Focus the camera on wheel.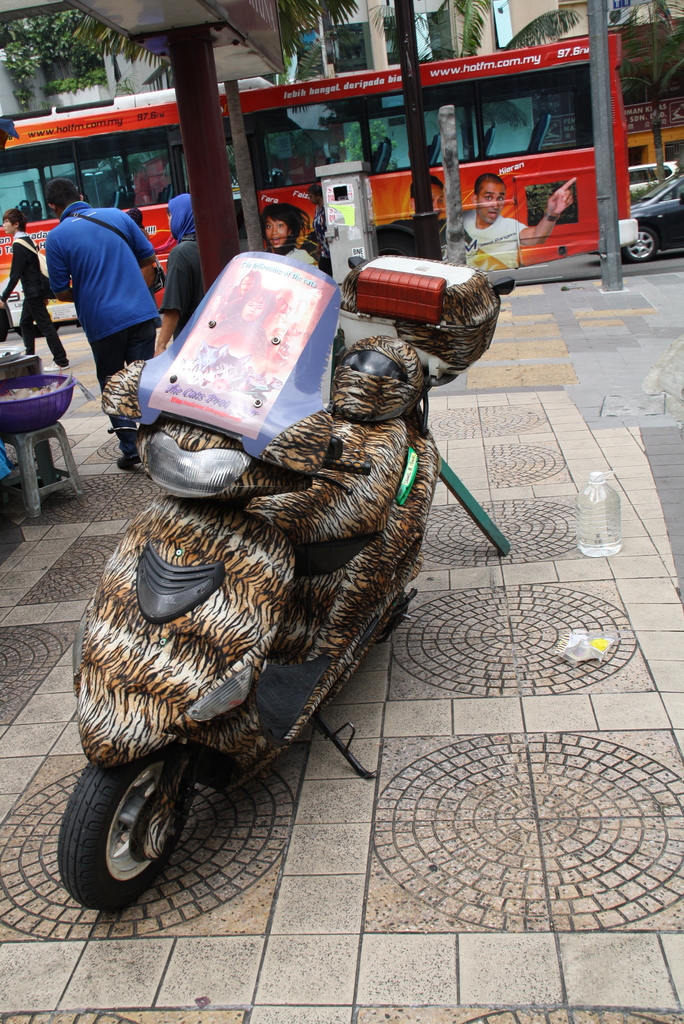
Focus region: <region>379, 232, 415, 254</region>.
